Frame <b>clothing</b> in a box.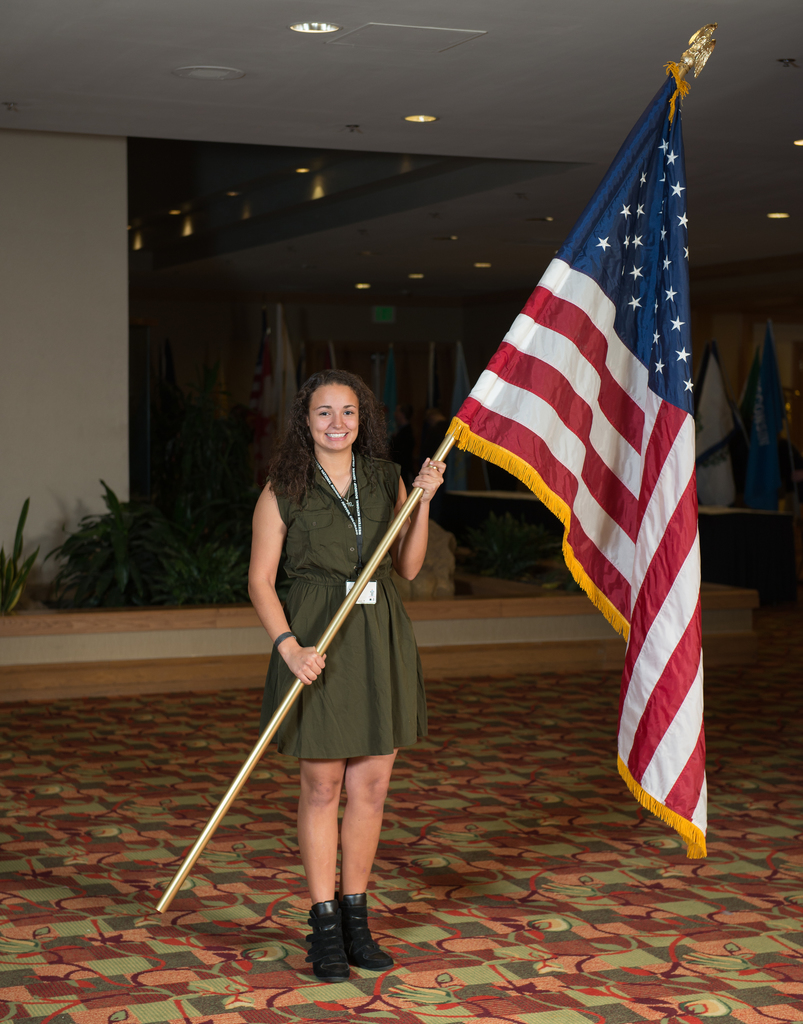
255, 445, 435, 753.
